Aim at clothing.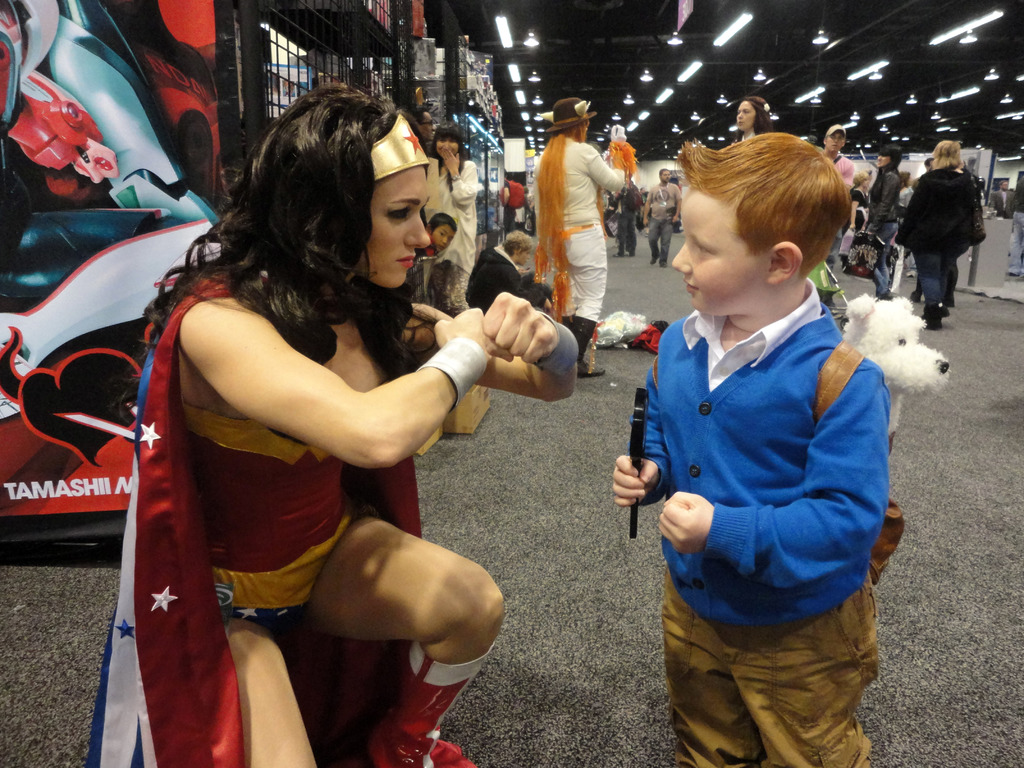
Aimed at (418,152,480,267).
